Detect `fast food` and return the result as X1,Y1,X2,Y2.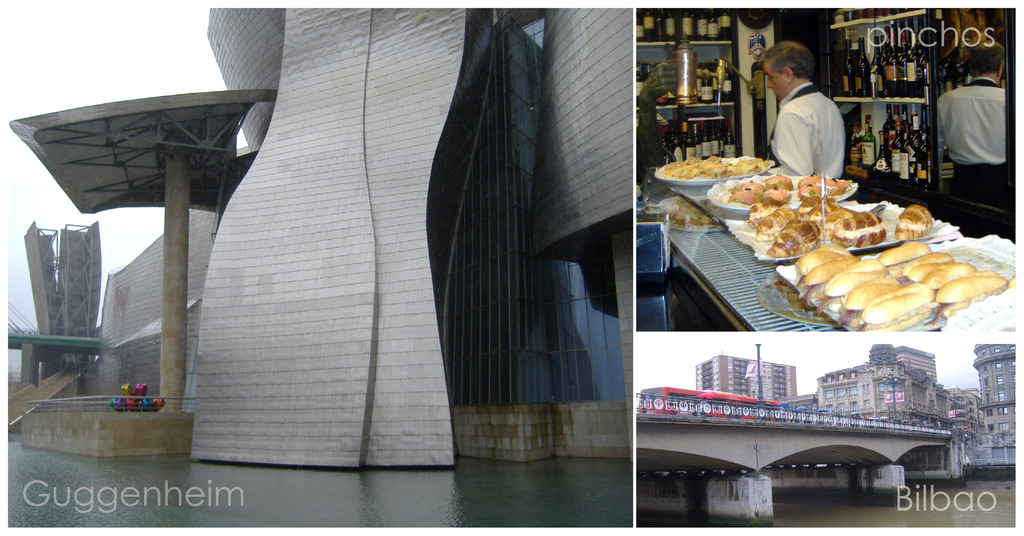
817,267,885,312.
